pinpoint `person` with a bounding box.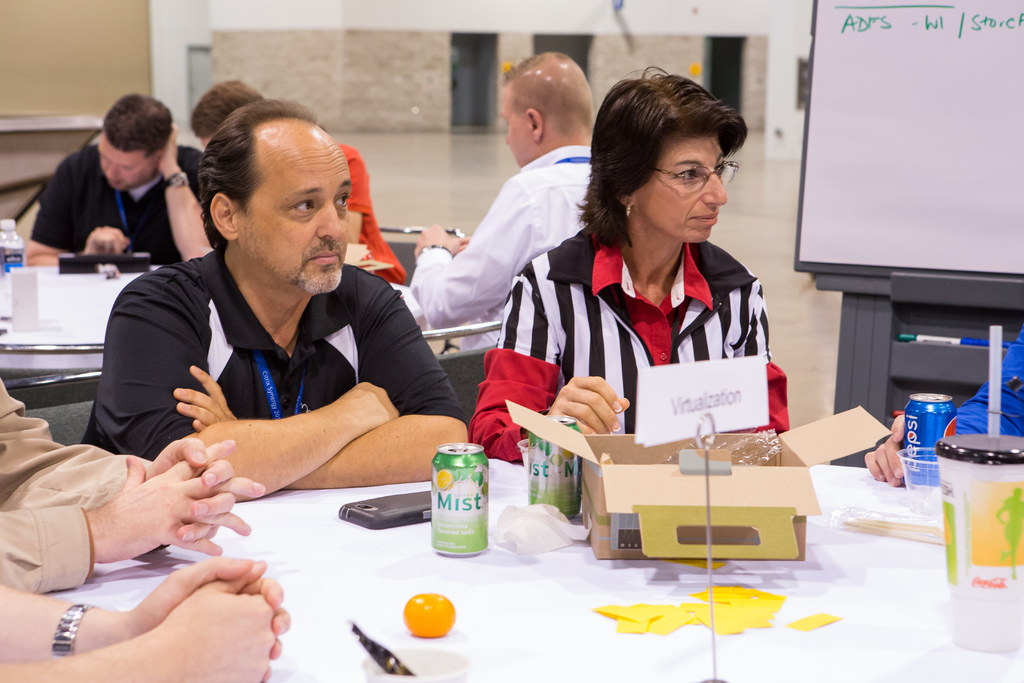
box=[90, 108, 463, 488].
